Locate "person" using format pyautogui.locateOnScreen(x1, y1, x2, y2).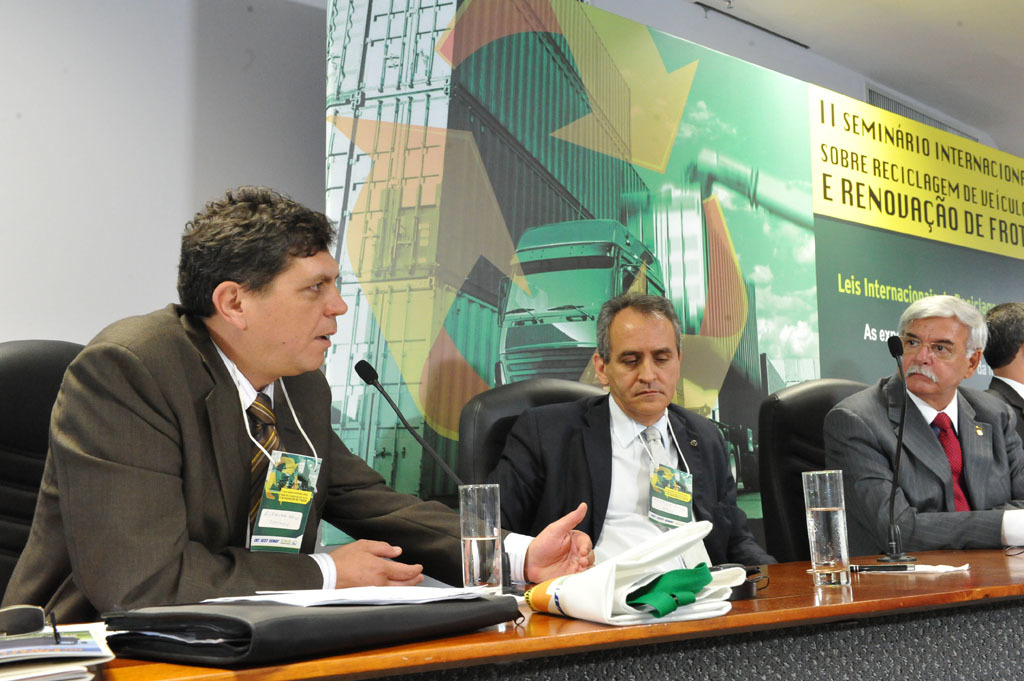
pyautogui.locateOnScreen(485, 289, 777, 565).
